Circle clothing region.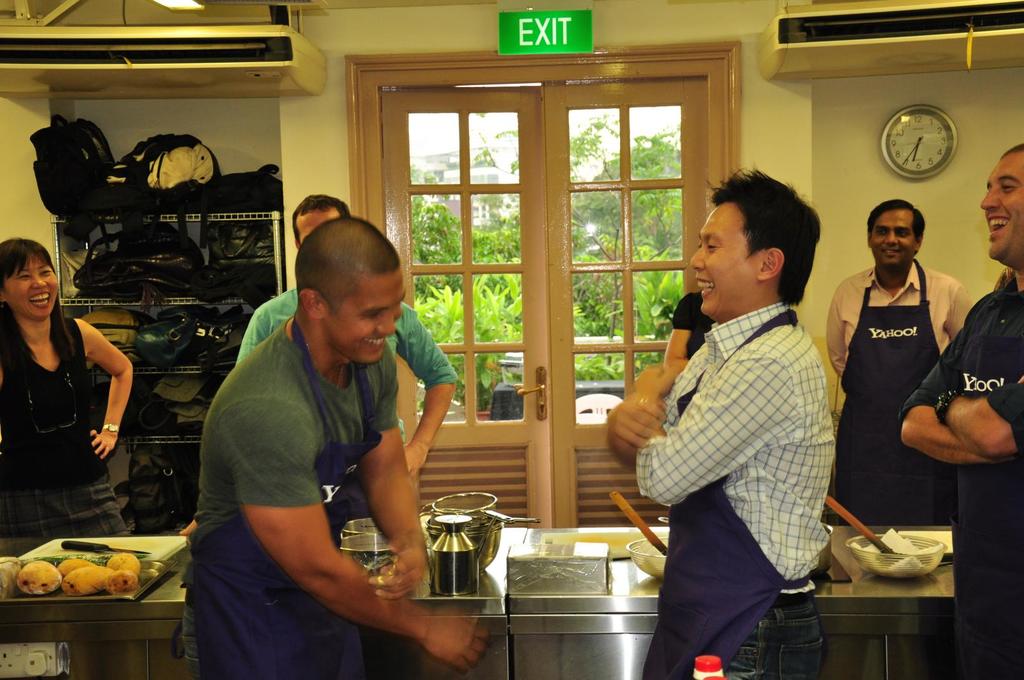
Region: box=[235, 299, 467, 388].
